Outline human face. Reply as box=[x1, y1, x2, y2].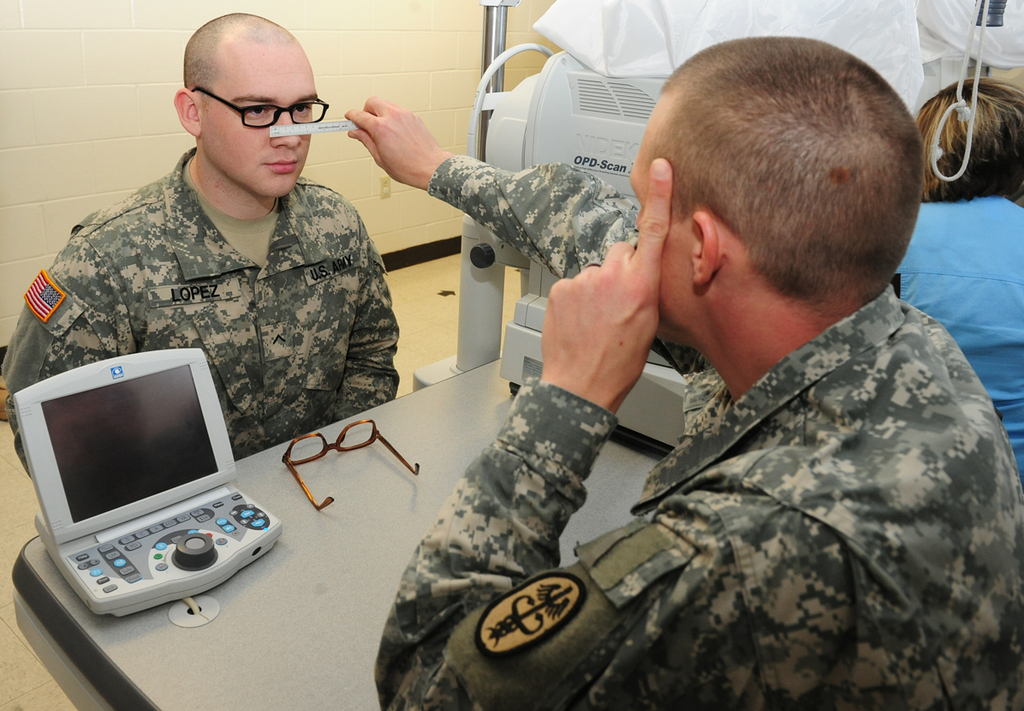
box=[623, 117, 699, 349].
